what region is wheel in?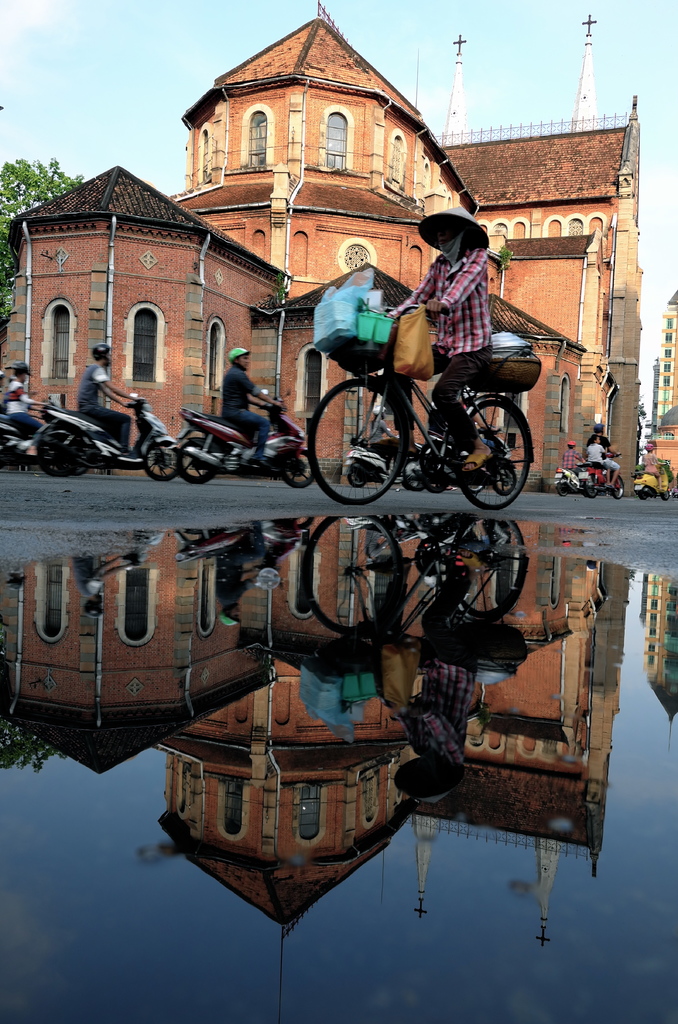
(39,422,79,475).
